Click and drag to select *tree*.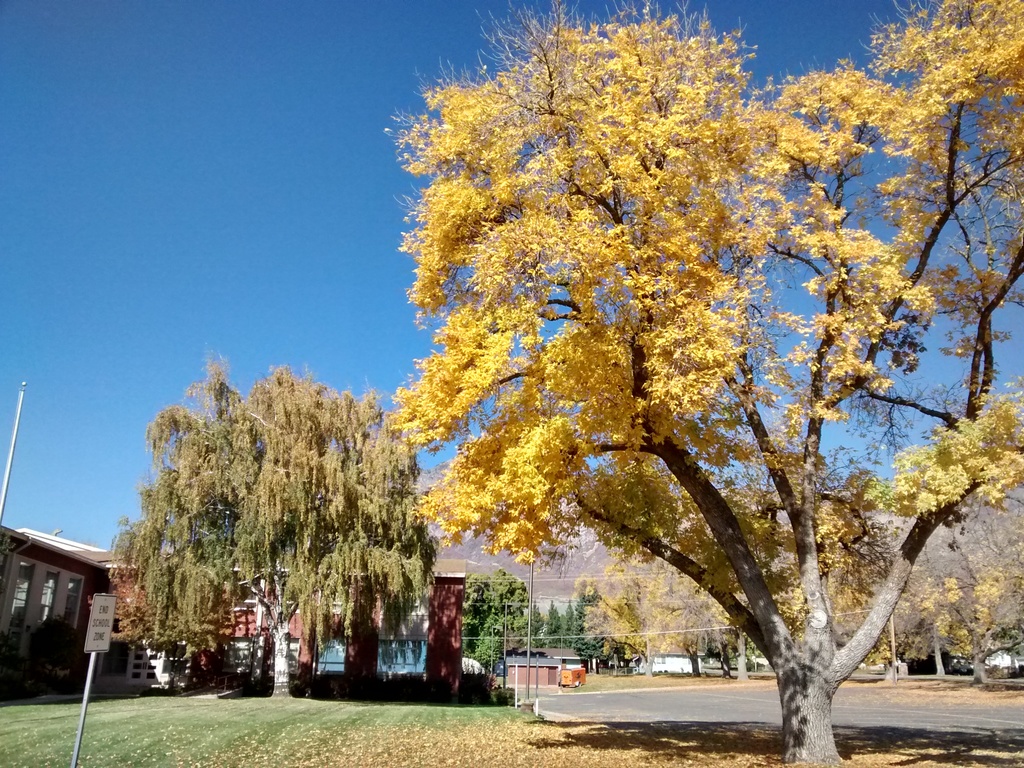
Selection: detection(449, 559, 540, 676).
